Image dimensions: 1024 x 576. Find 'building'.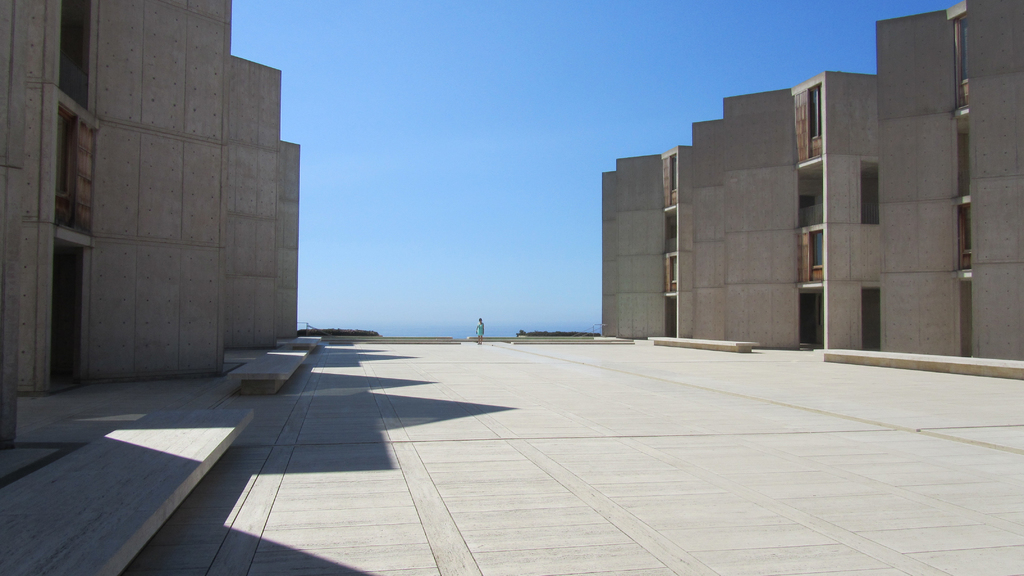
x1=0 y1=0 x2=303 y2=399.
